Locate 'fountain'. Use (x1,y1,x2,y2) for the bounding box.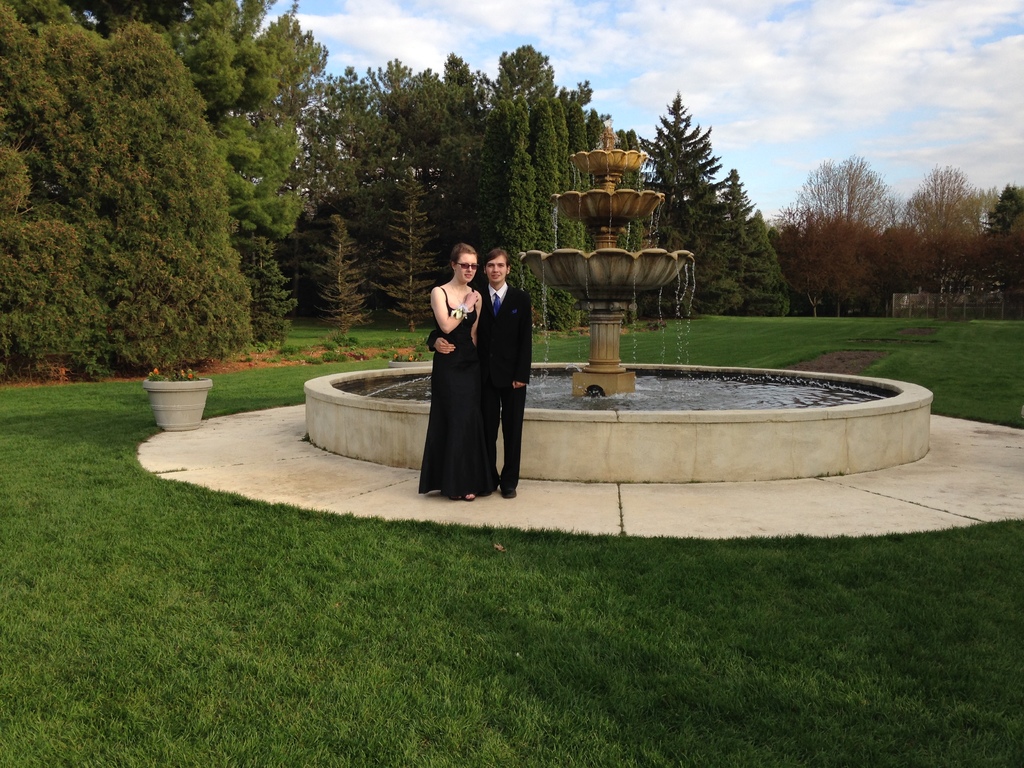
(299,115,935,483).
